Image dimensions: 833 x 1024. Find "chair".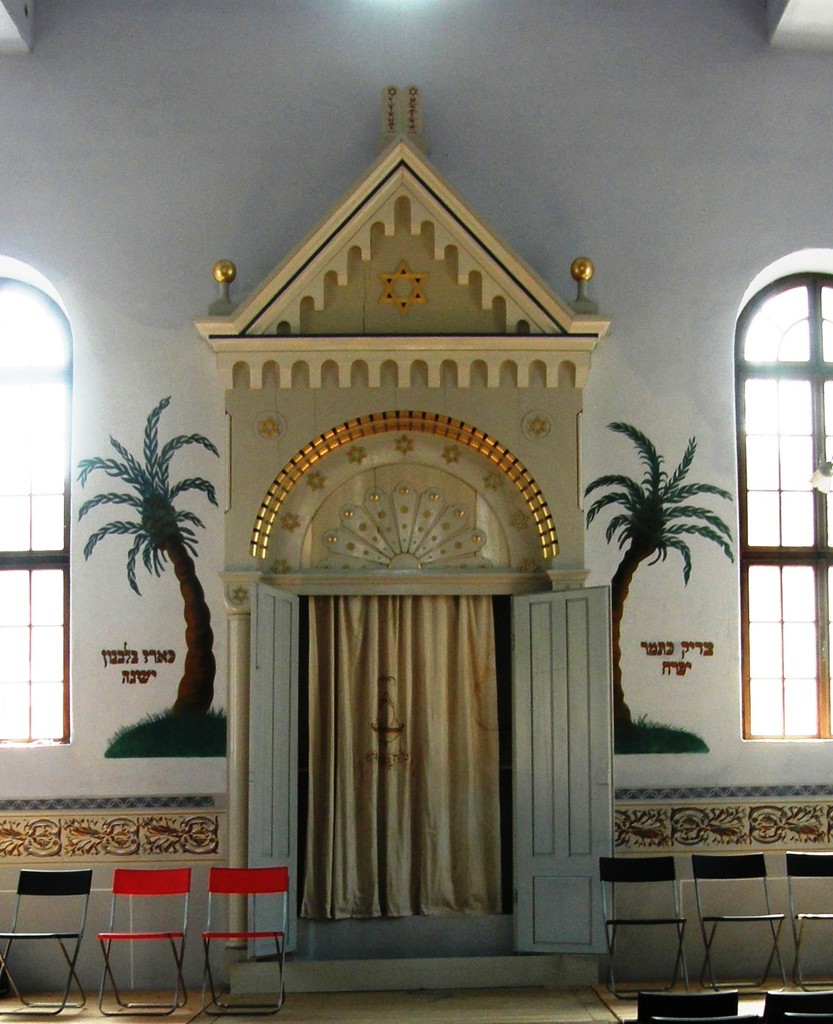
758, 988, 832, 1018.
